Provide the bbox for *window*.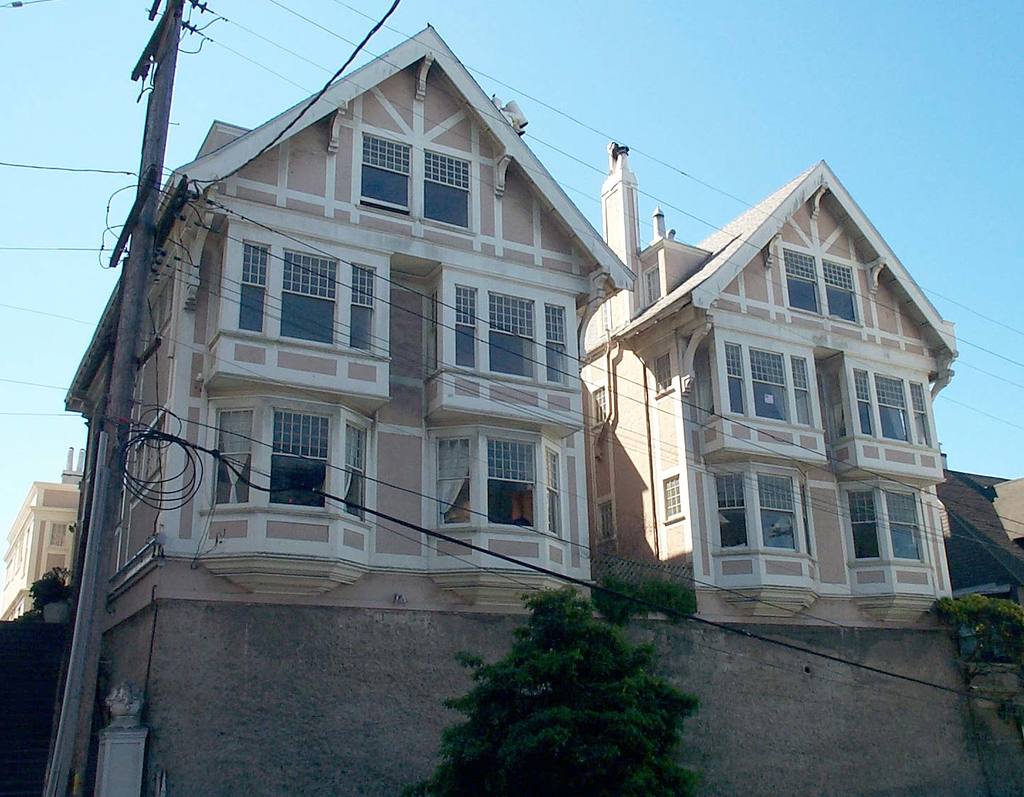
box=[653, 352, 674, 398].
